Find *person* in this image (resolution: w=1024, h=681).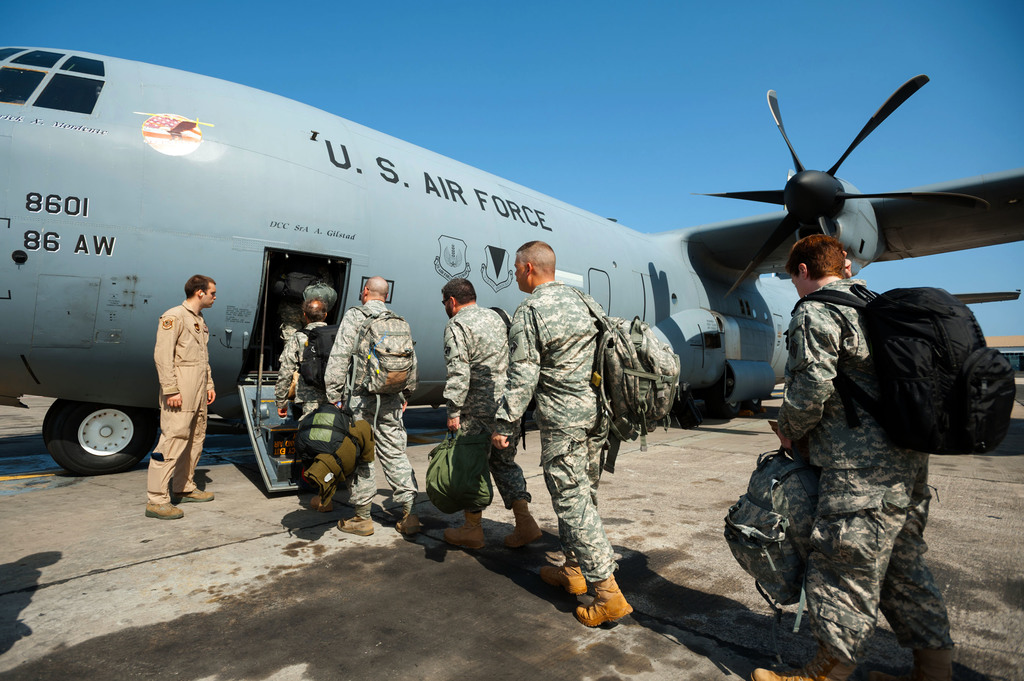
pyautogui.locateOnScreen(274, 296, 337, 413).
